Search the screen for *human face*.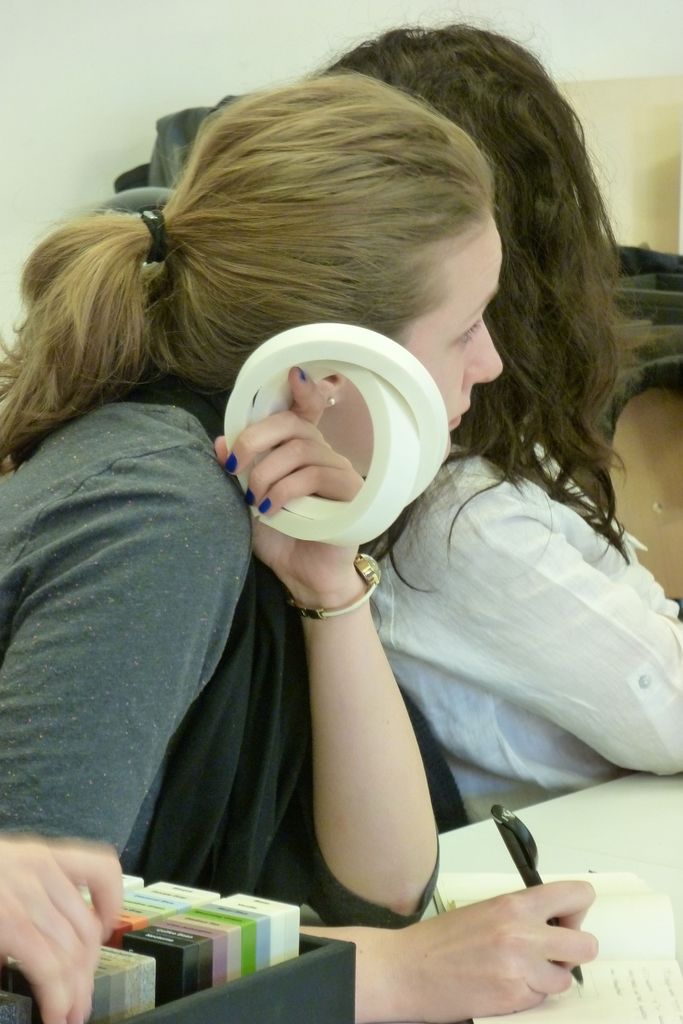
Found at box=[395, 209, 503, 442].
